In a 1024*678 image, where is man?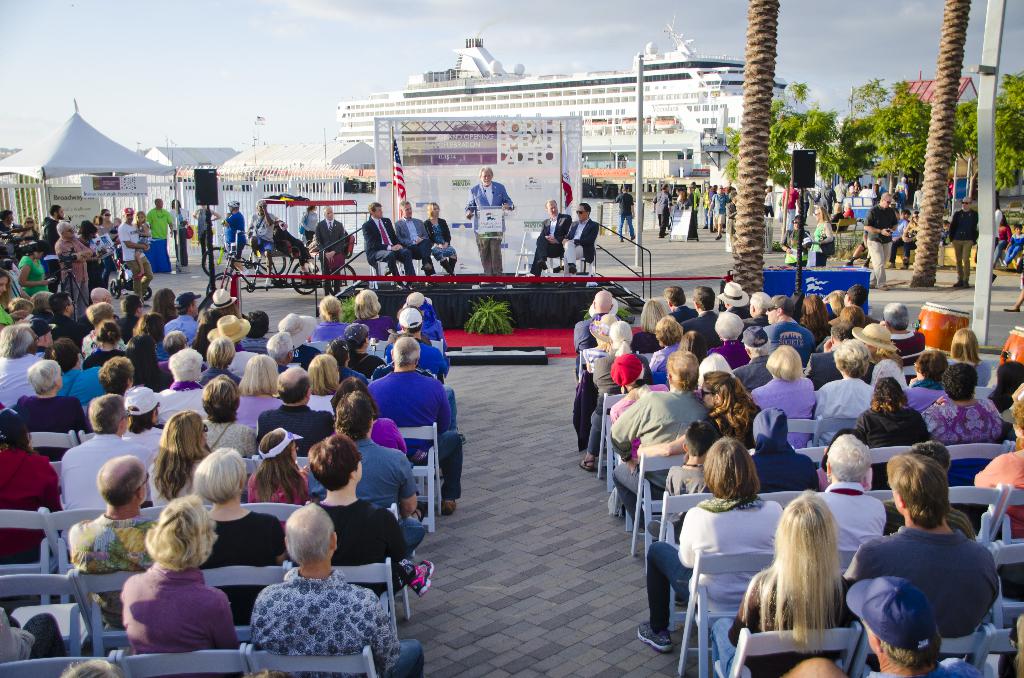
<bbox>676, 188, 687, 209</bbox>.
